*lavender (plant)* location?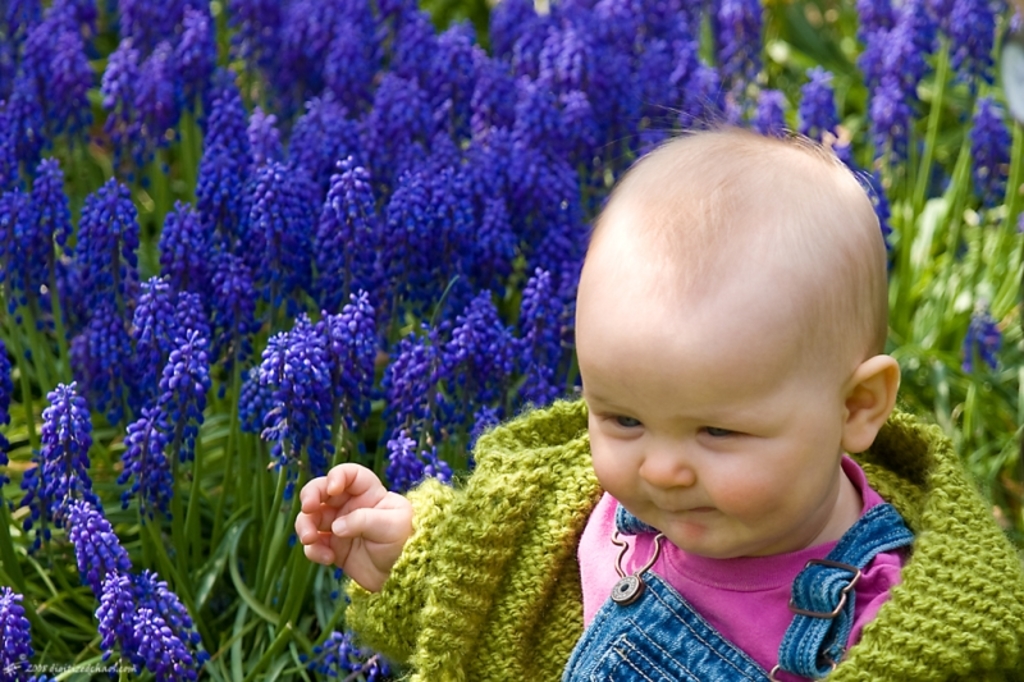
locate(911, 0, 959, 83)
